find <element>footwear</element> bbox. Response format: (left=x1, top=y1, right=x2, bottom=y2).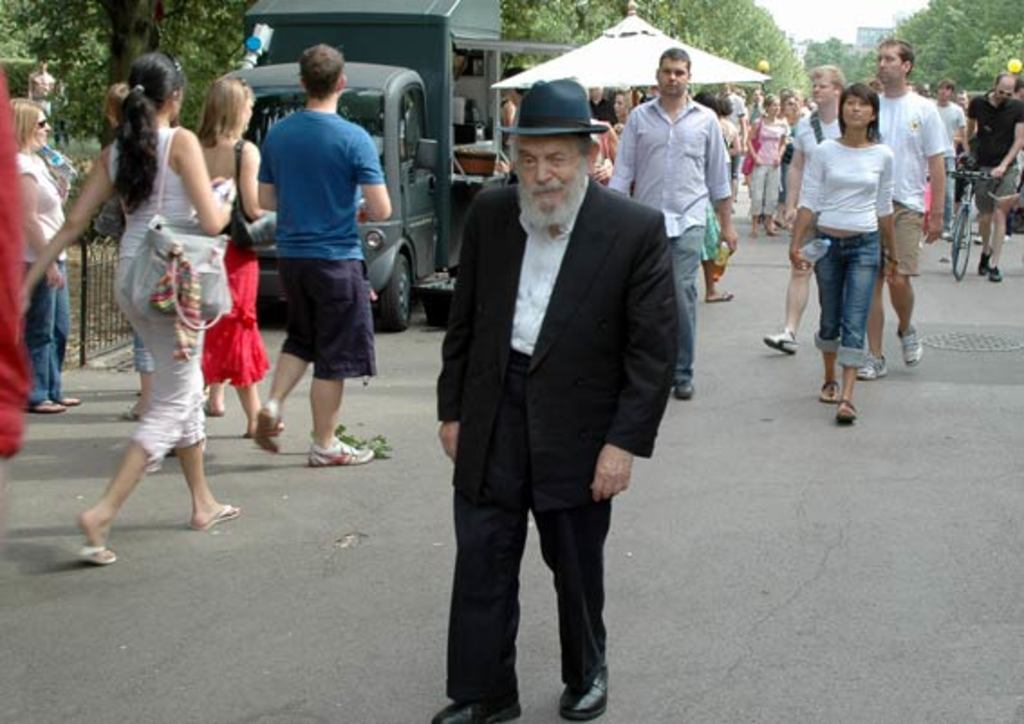
(left=253, top=401, right=293, bottom=453).
